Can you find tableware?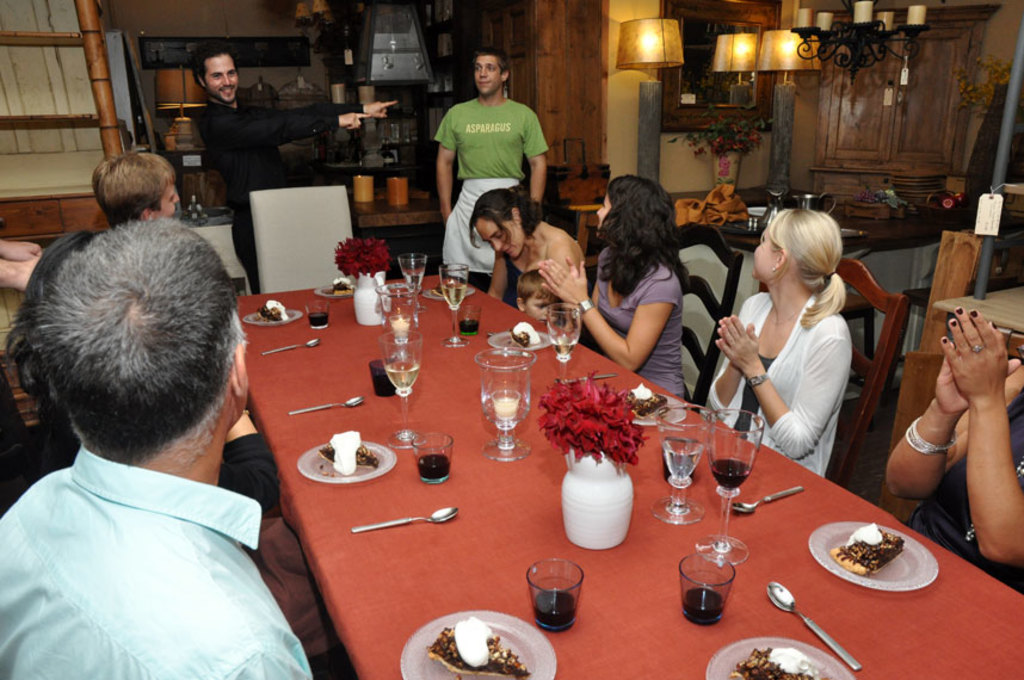
Yes, bounding box: 809/517/940/594.
